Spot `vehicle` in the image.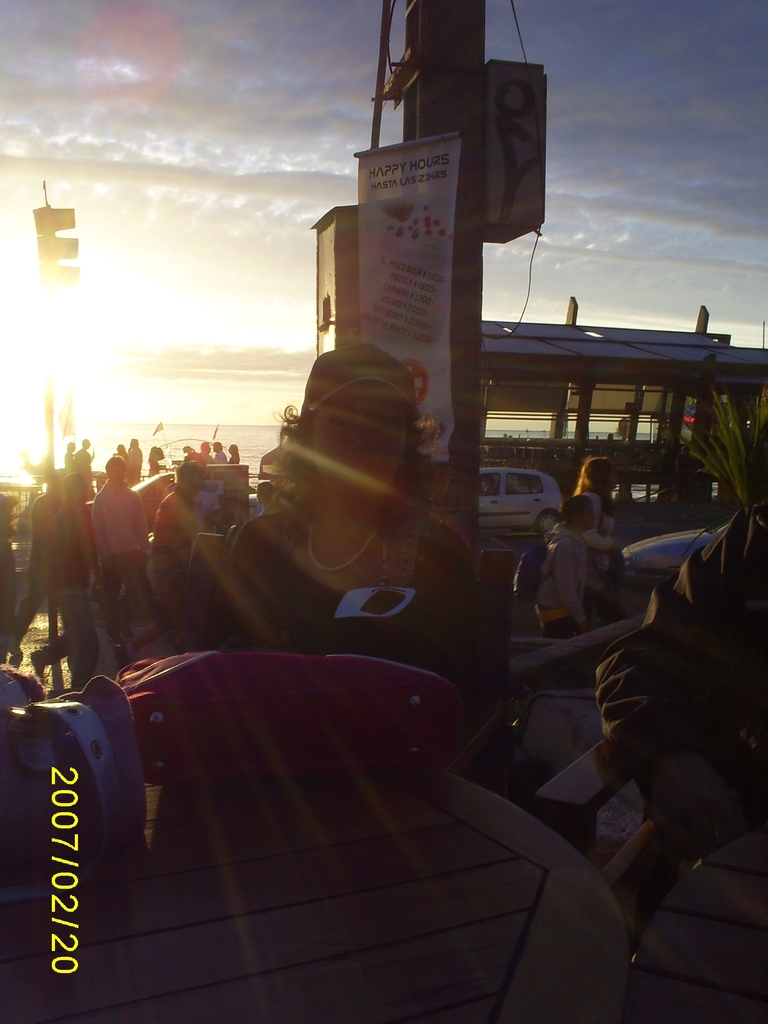
`vehicle` found at x1=71, y1=460, x2=244, y2=526.
